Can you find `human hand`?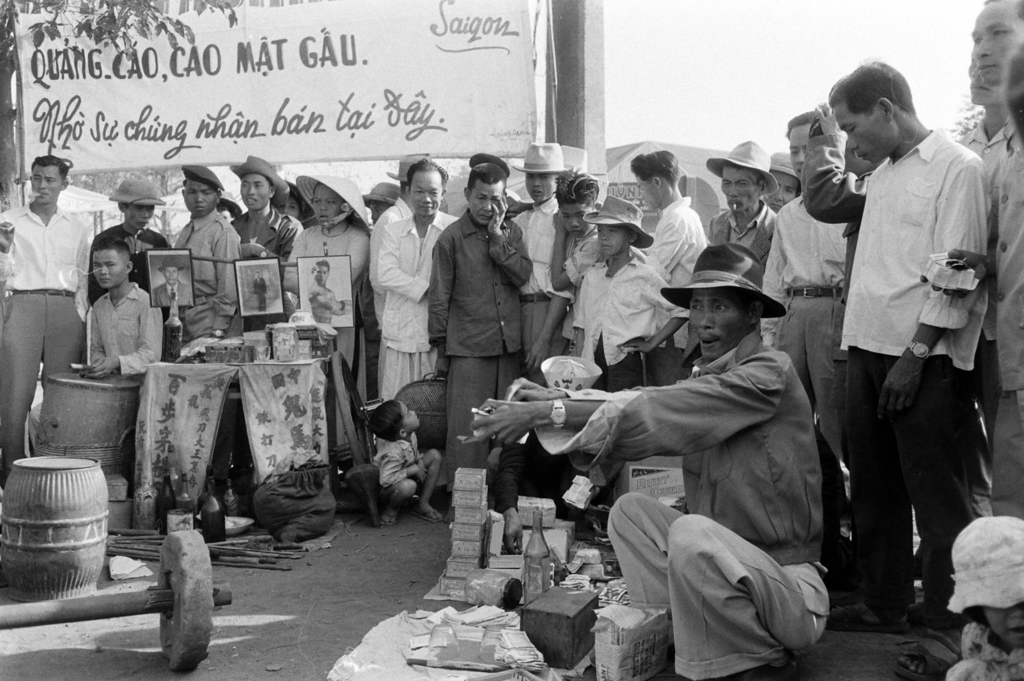
Yes, bounding box: crop(813, 99, 849, 136).
